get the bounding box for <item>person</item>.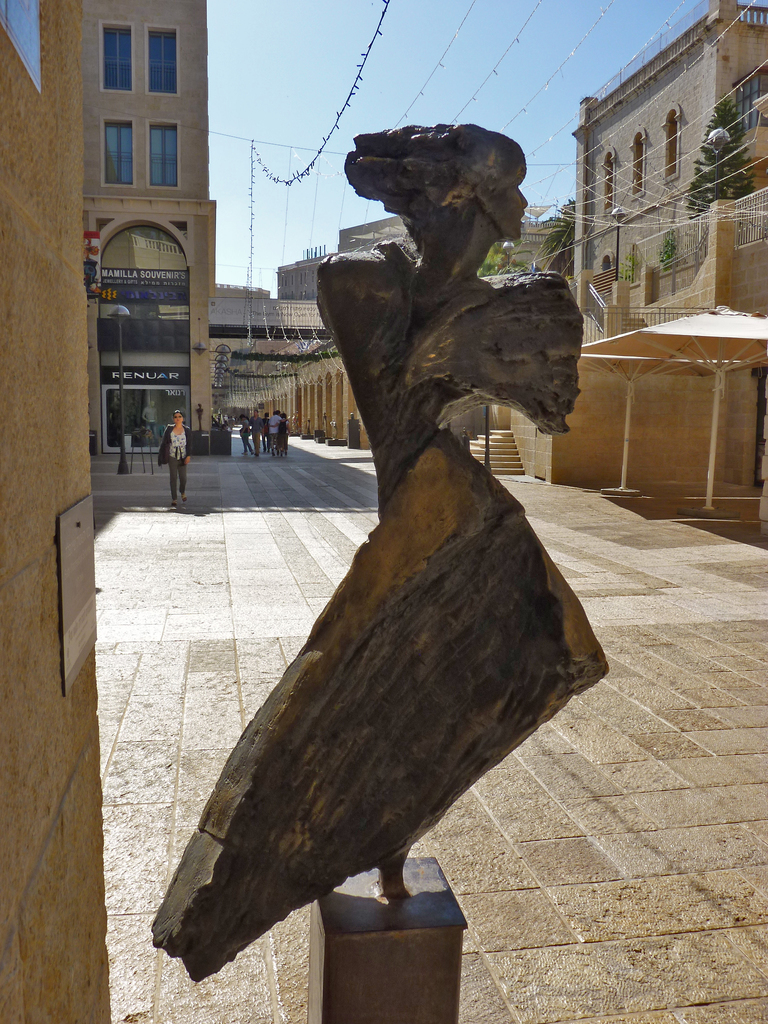
region(244, 408, 262, 452).
